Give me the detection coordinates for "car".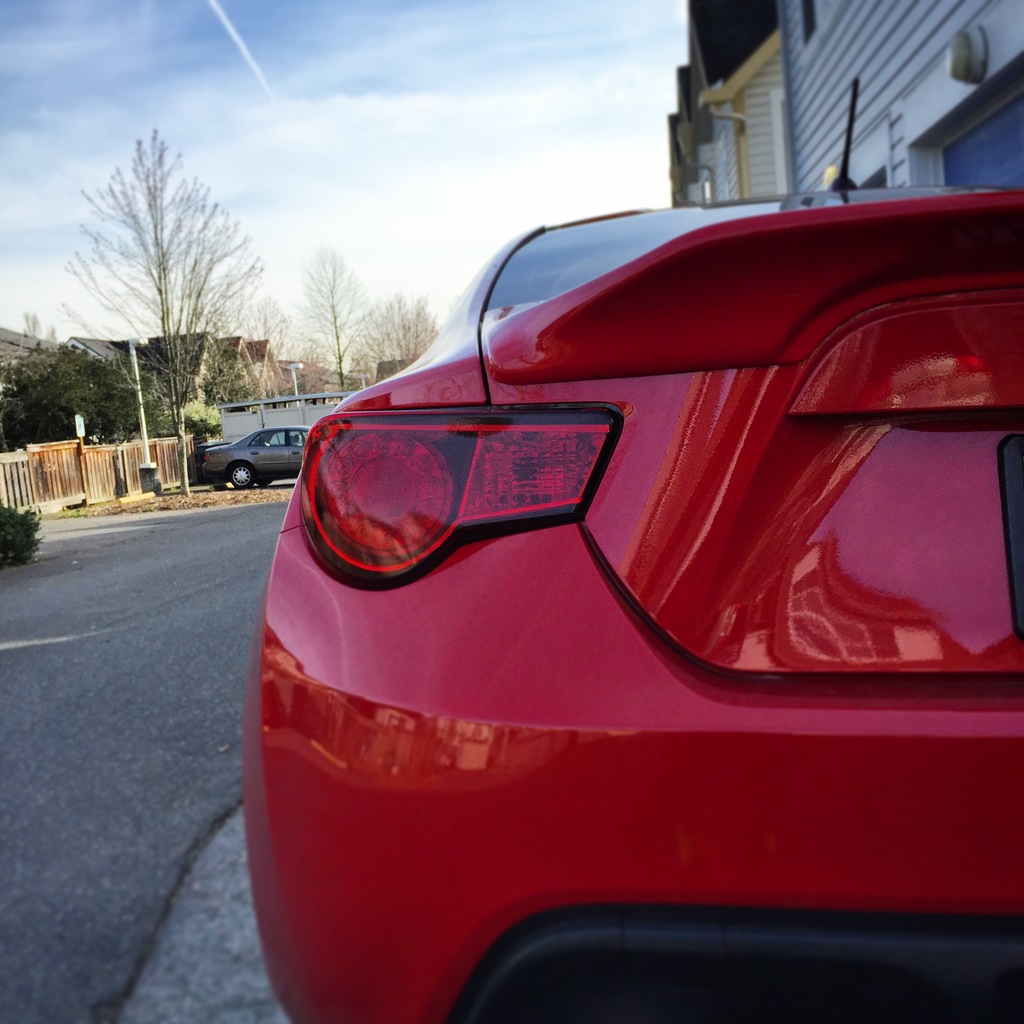
(x1=196, y1=178, x2=978, y2=994).
